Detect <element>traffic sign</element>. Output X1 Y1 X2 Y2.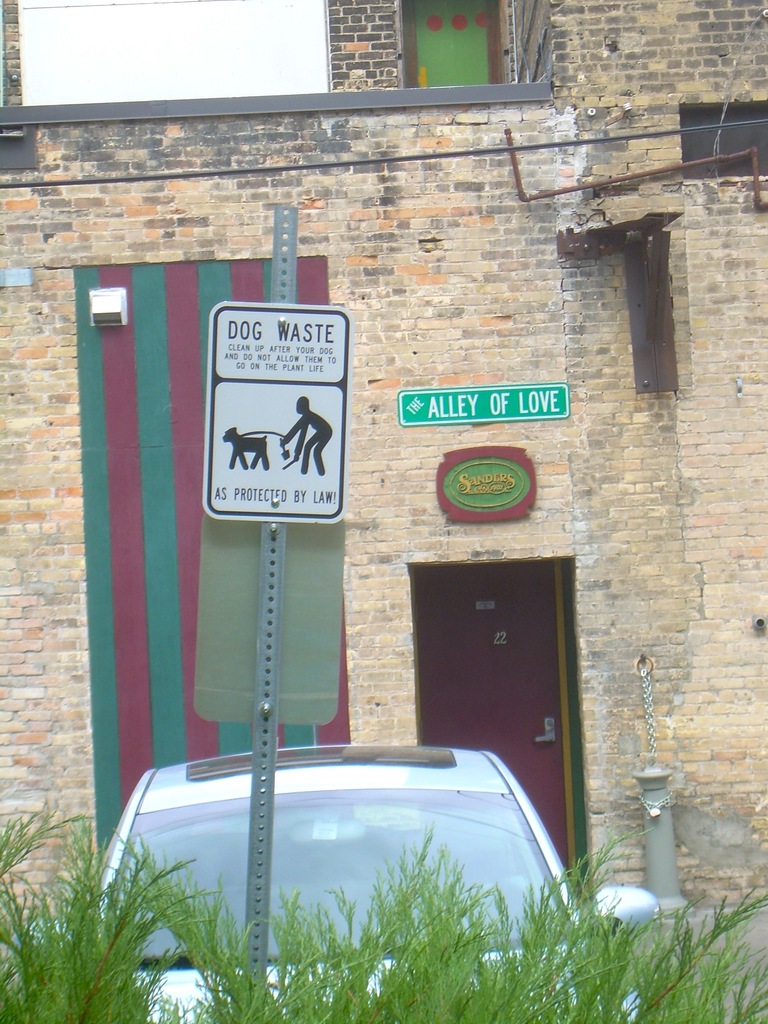
197 298 354 528.
